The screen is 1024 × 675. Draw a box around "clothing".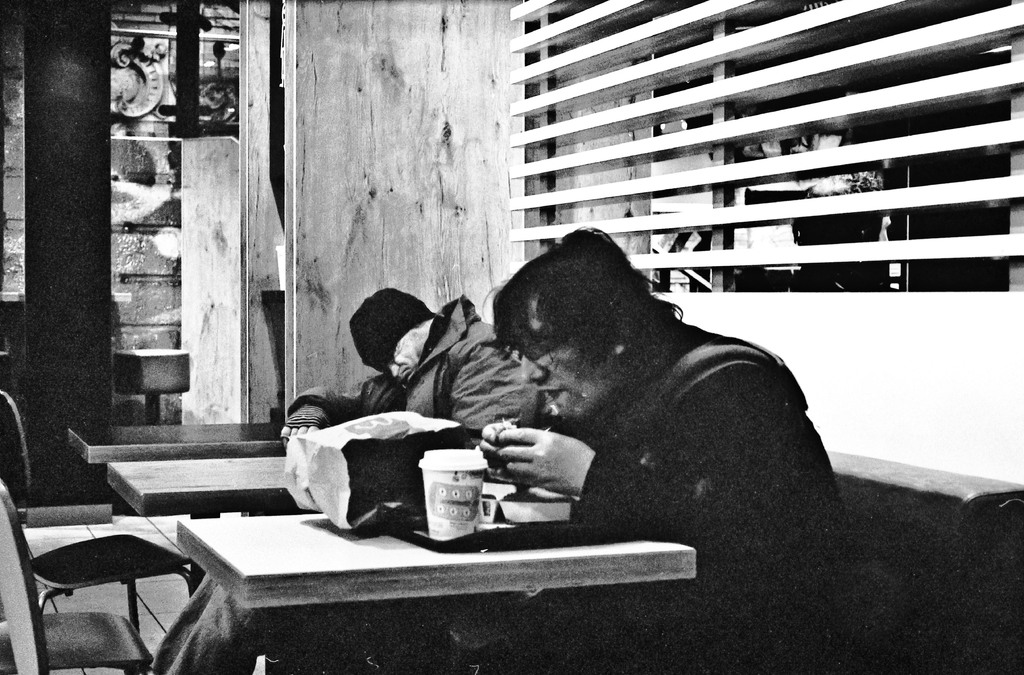
{"x1": 531, "y1": 335, "x2": 855, "y2": 660}.
